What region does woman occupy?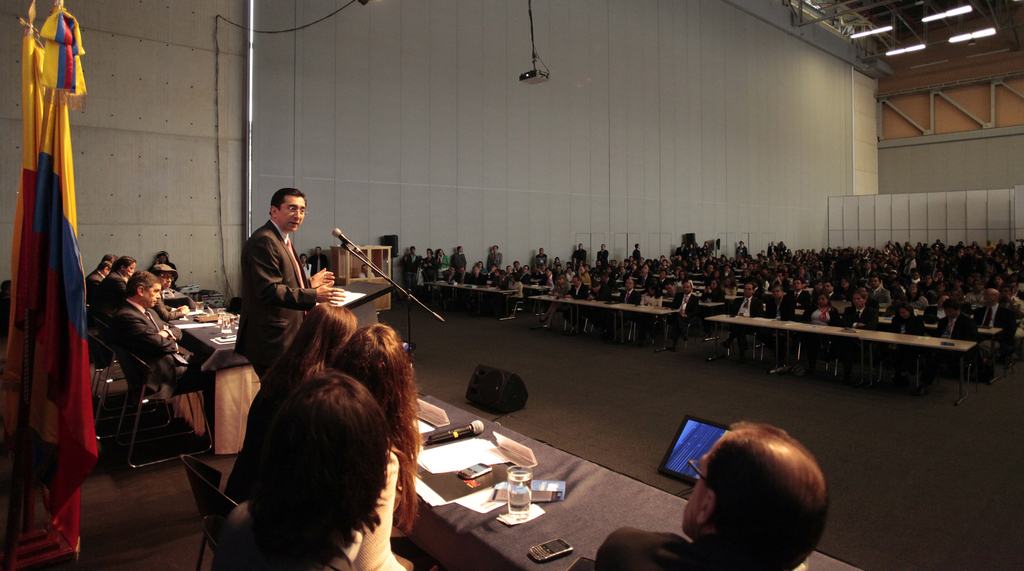
left=223, top=300, right=362, bottom=501.
